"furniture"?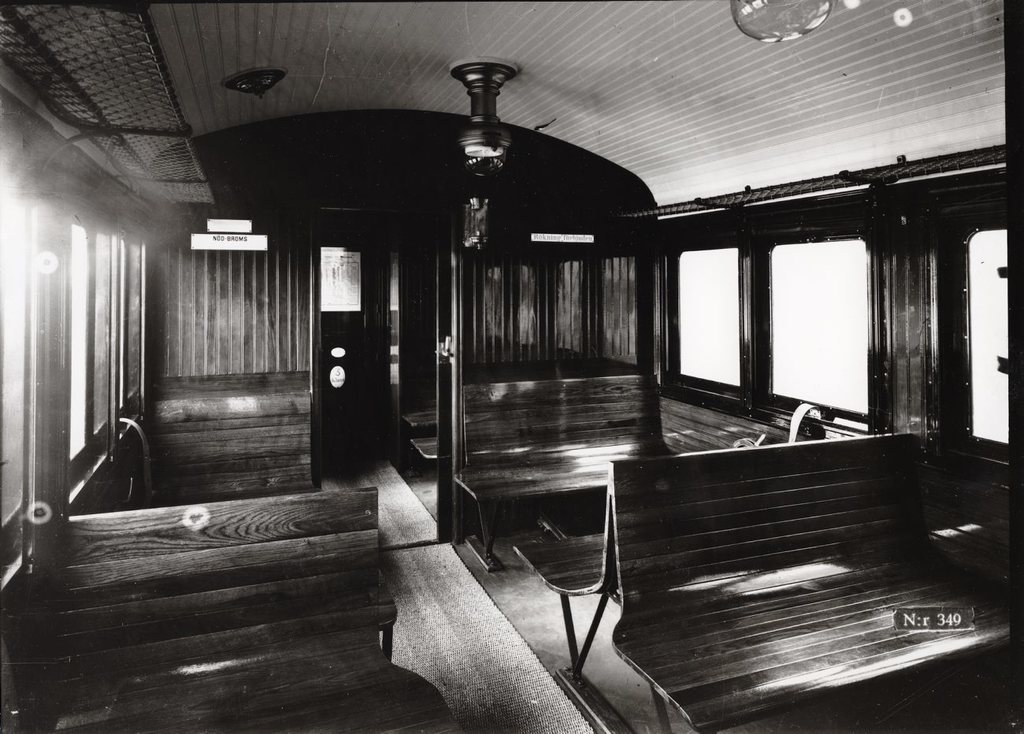
bbox=(122, 384, 318, 506)
